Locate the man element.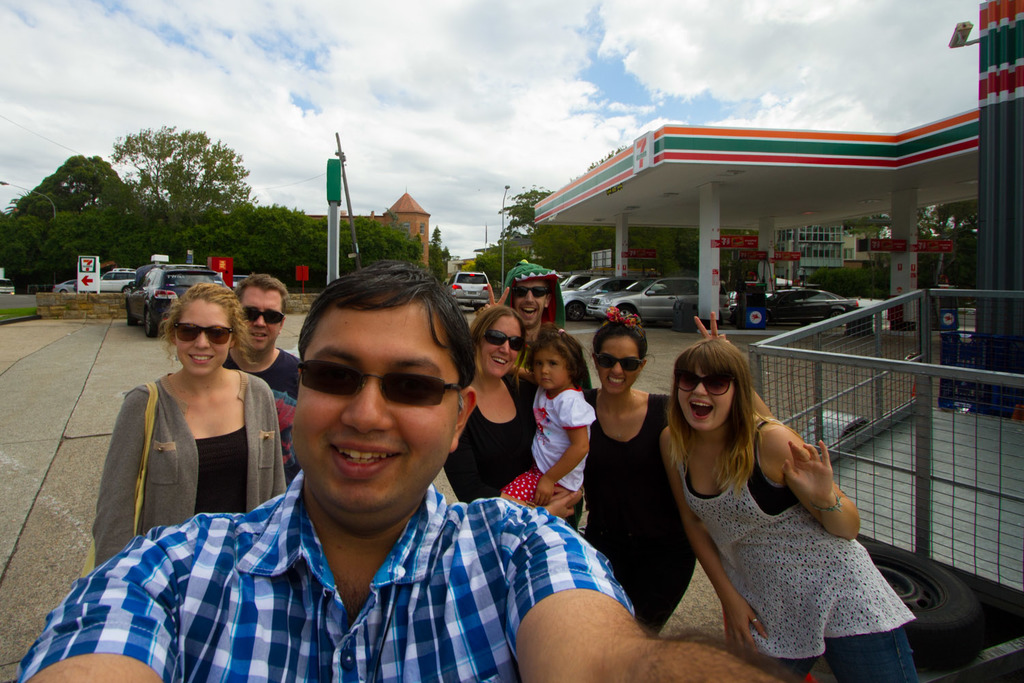
Element bbox: [502, 260, 573, 373].
